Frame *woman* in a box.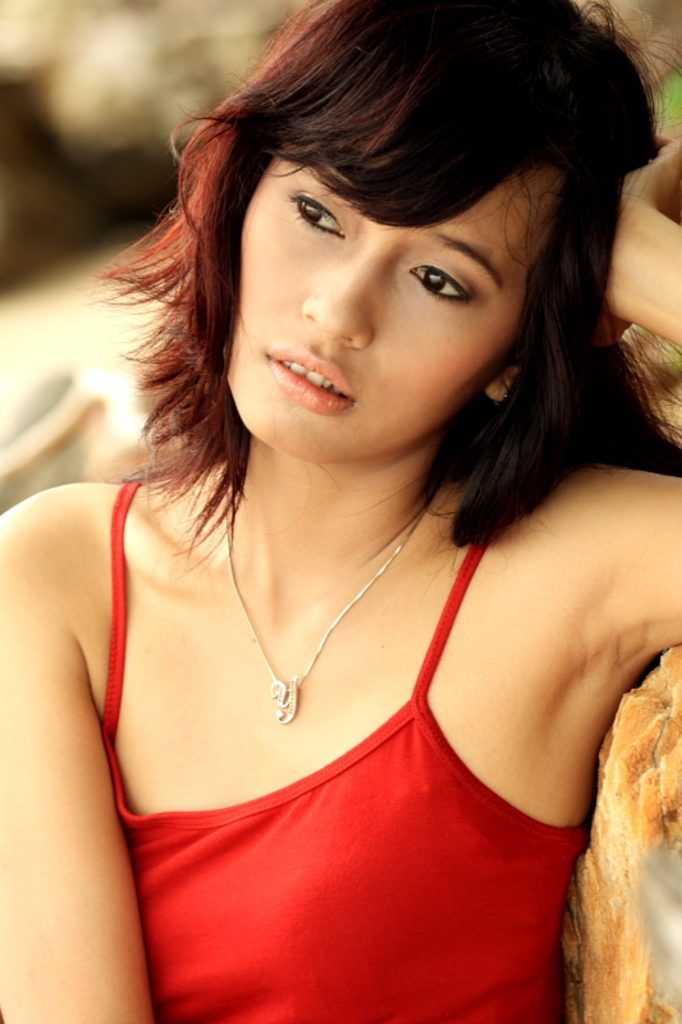
(left=1, top=0, right=656, bottom=1023).
